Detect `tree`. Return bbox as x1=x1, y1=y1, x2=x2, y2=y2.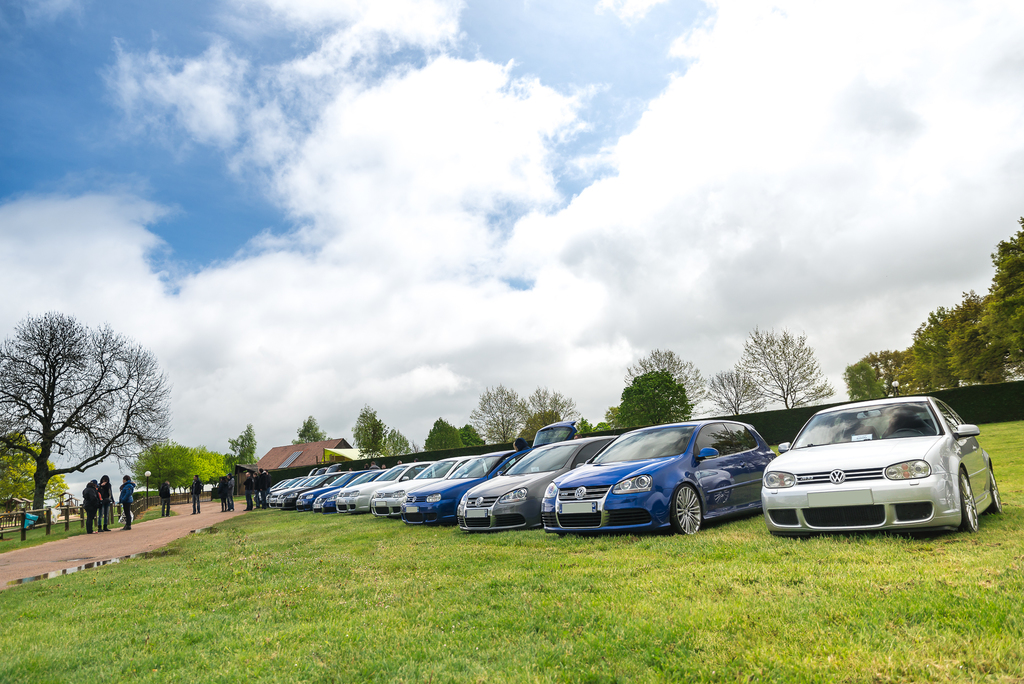
x1=621, y1=368, x2=684, y2=425.
